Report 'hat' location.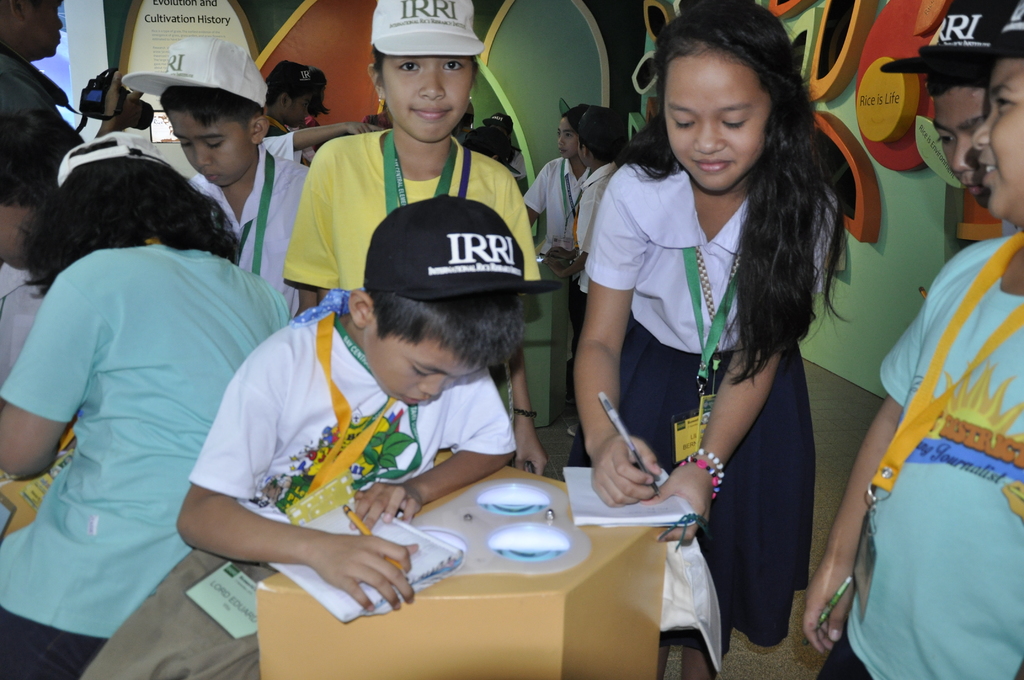
Report: box=[59, 129, 164, 190].
